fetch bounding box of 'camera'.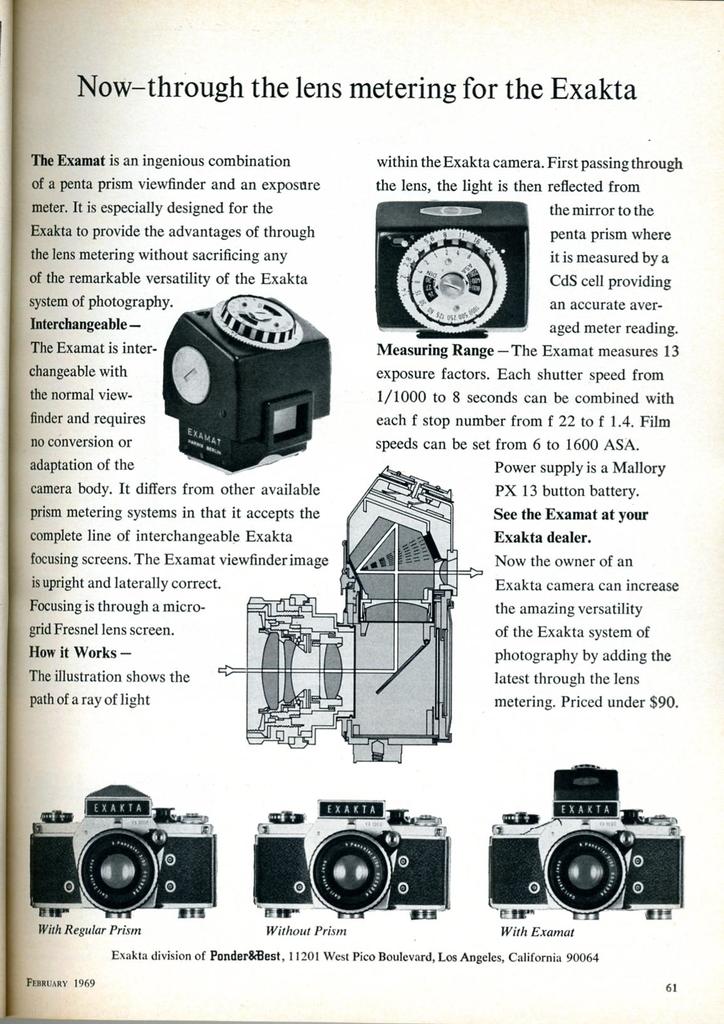
Bbox: Rect(234, 792, 460, 924).
